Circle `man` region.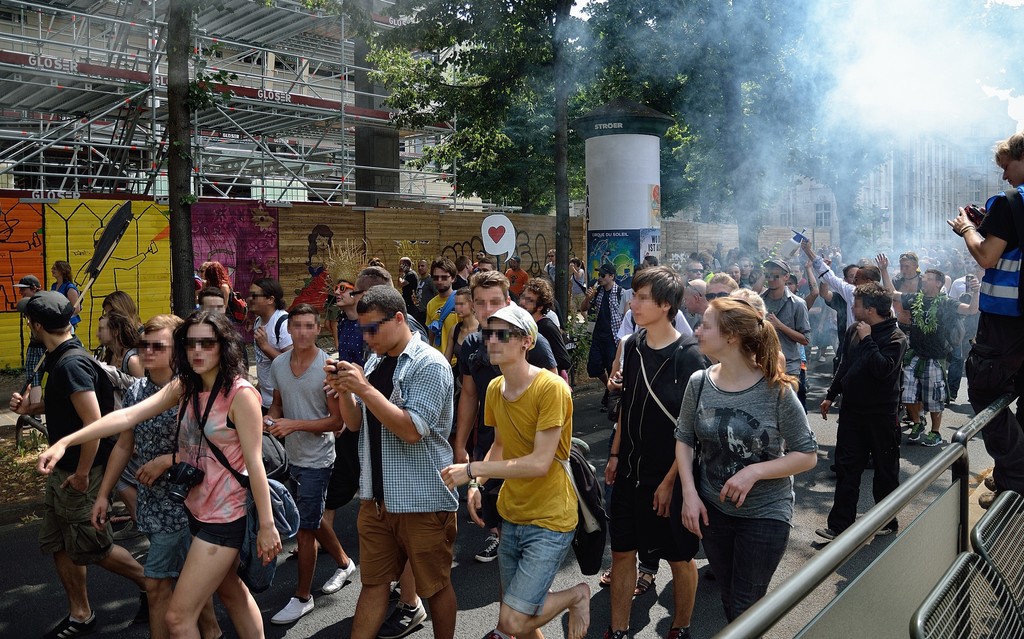
Region: <bbox>198, 288, 224, 312</bbox>.
